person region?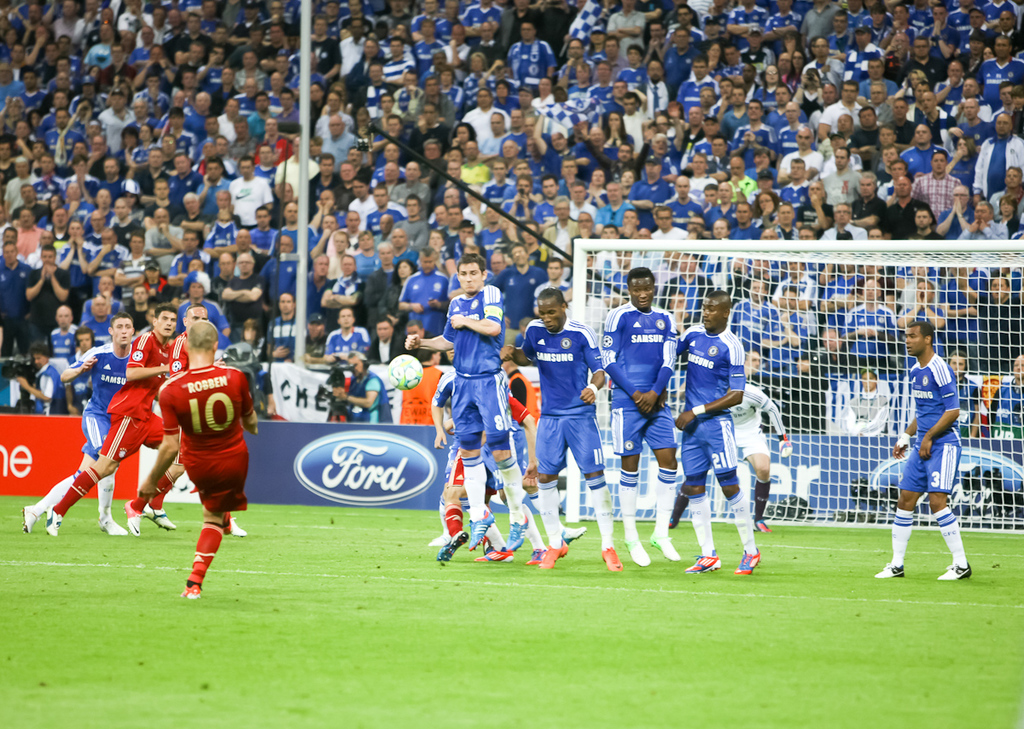
left=69, top=219, right=90, bottom=313
